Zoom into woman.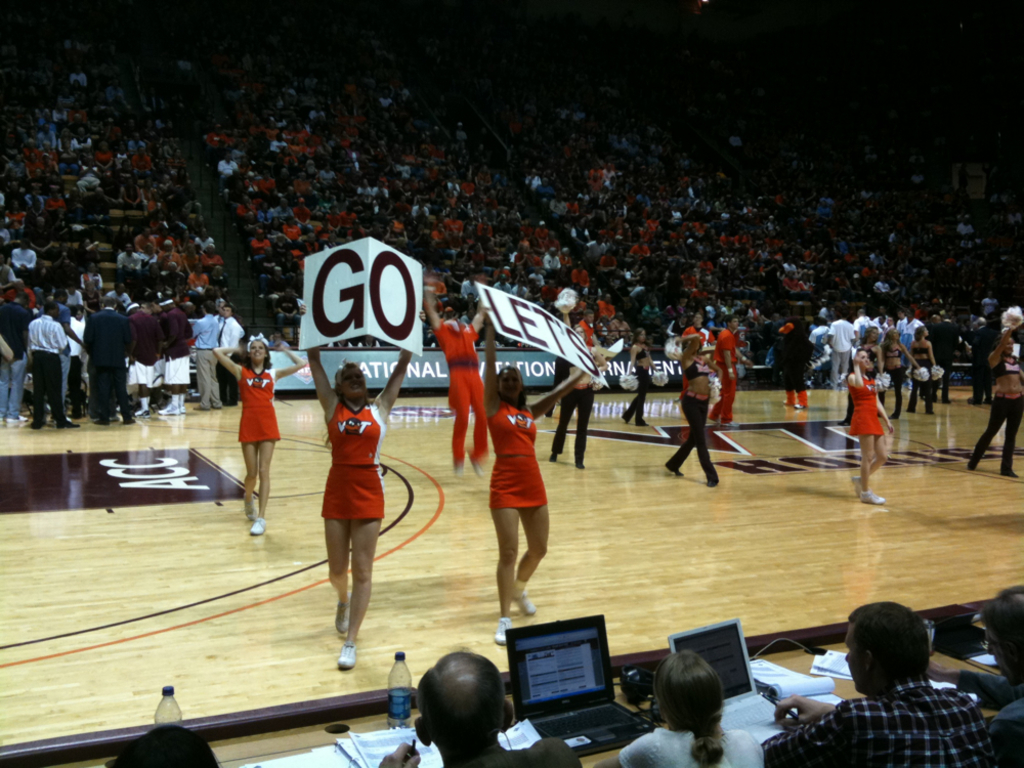
Zoom target: pyautogui.locateOnScreen(296, 307, 427, 665).
